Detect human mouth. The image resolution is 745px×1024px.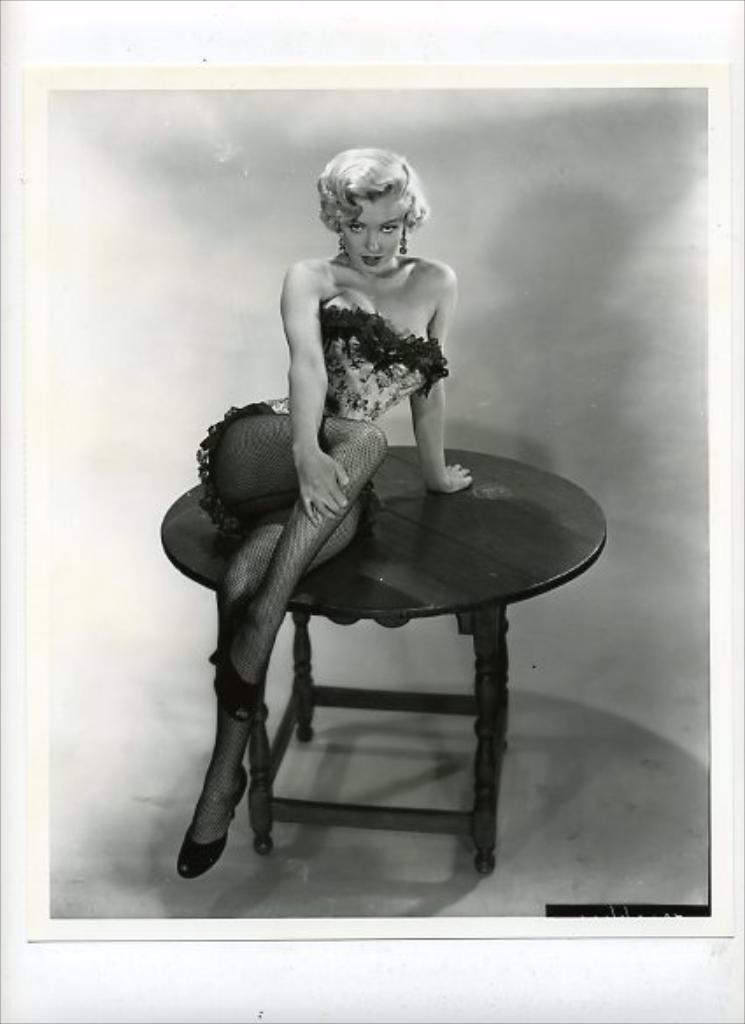
crop(359, 252, 382, 265).
